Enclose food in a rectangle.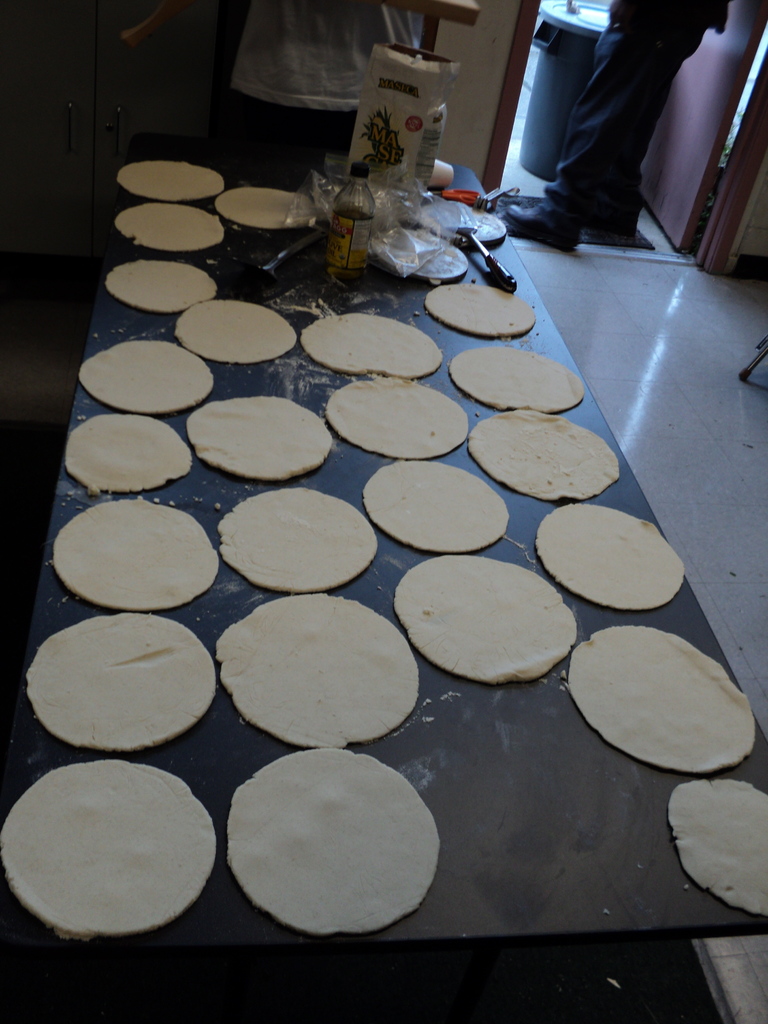
bbox(663, 774, 767, 921).
